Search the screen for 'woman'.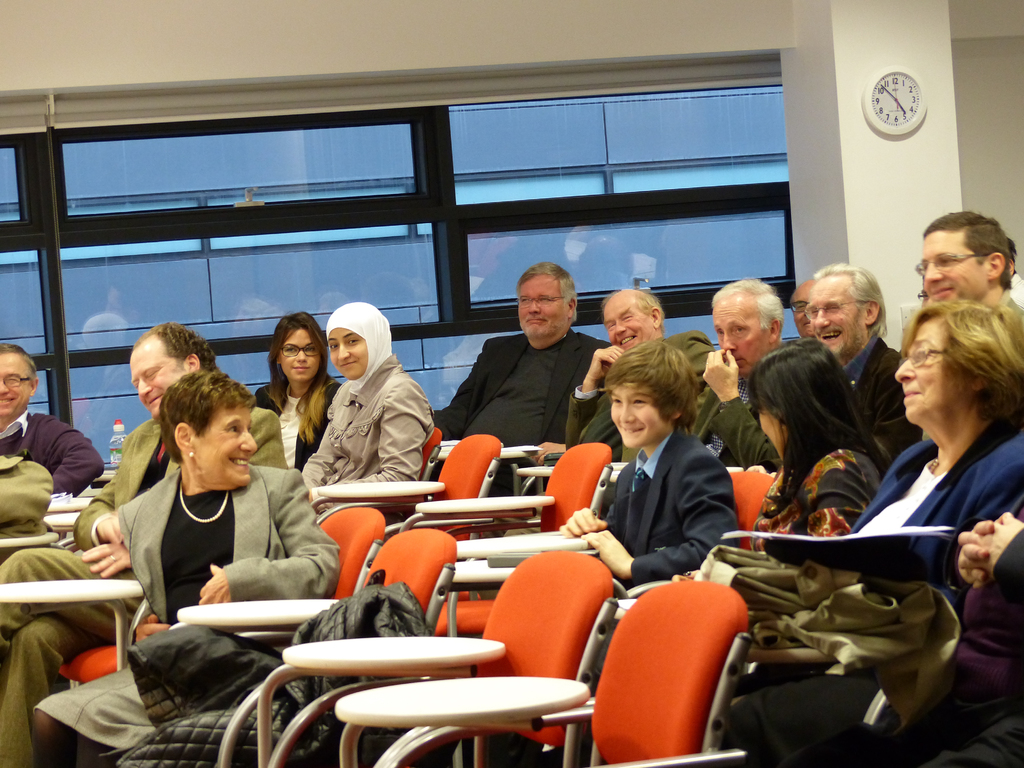
Found at (left=748, top=348, right=876, bottom=559).
